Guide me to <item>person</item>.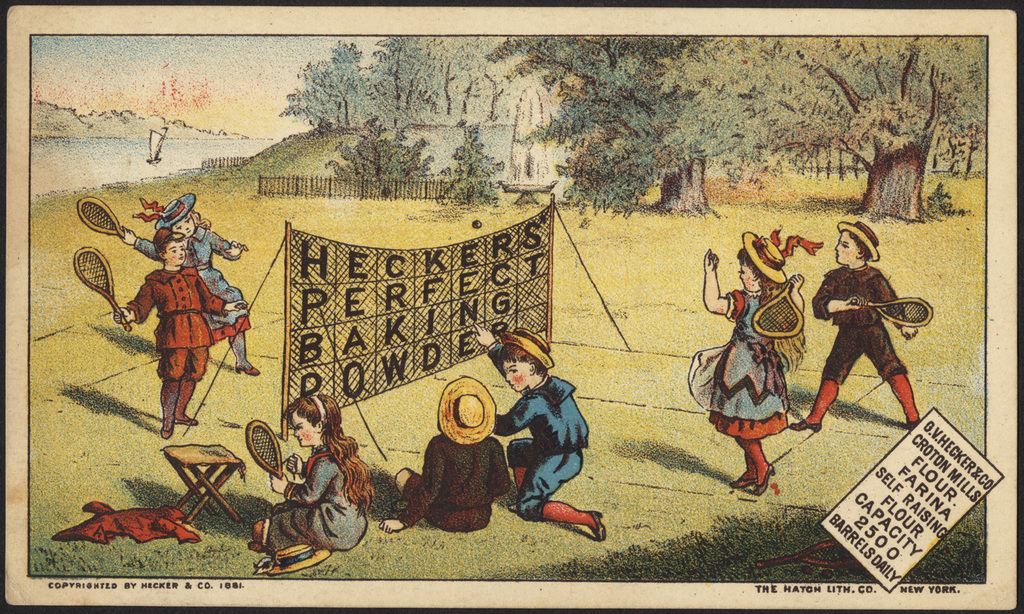
Guidance: (x1=115, y1=226, x2=250, y2=439).
